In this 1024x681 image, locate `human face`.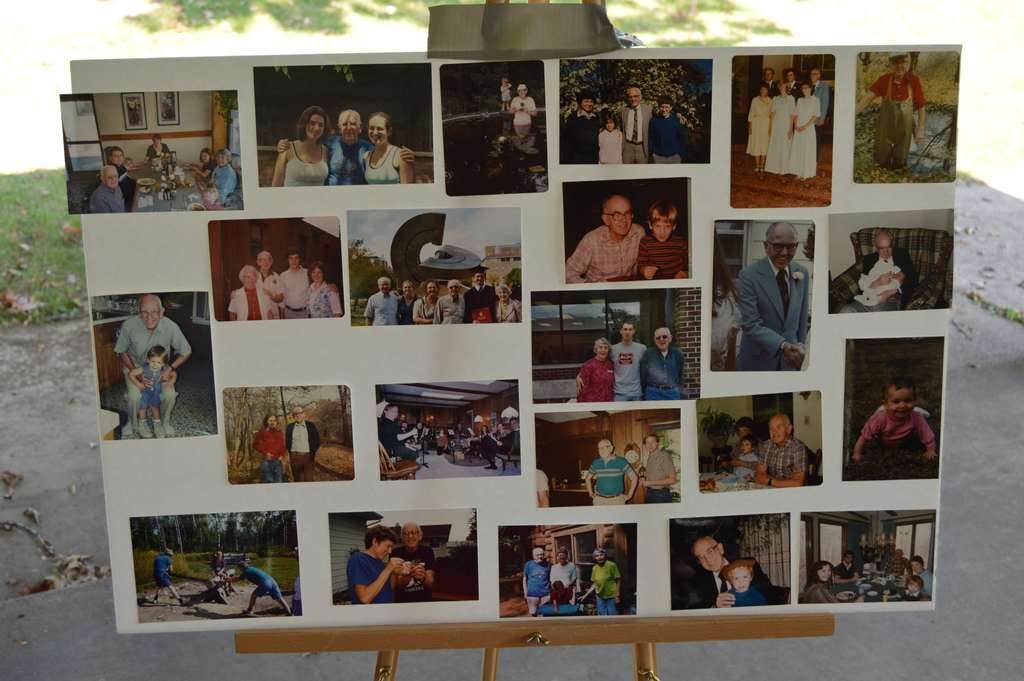
Bounding box: bbox=(593, 443, 611, 459).
